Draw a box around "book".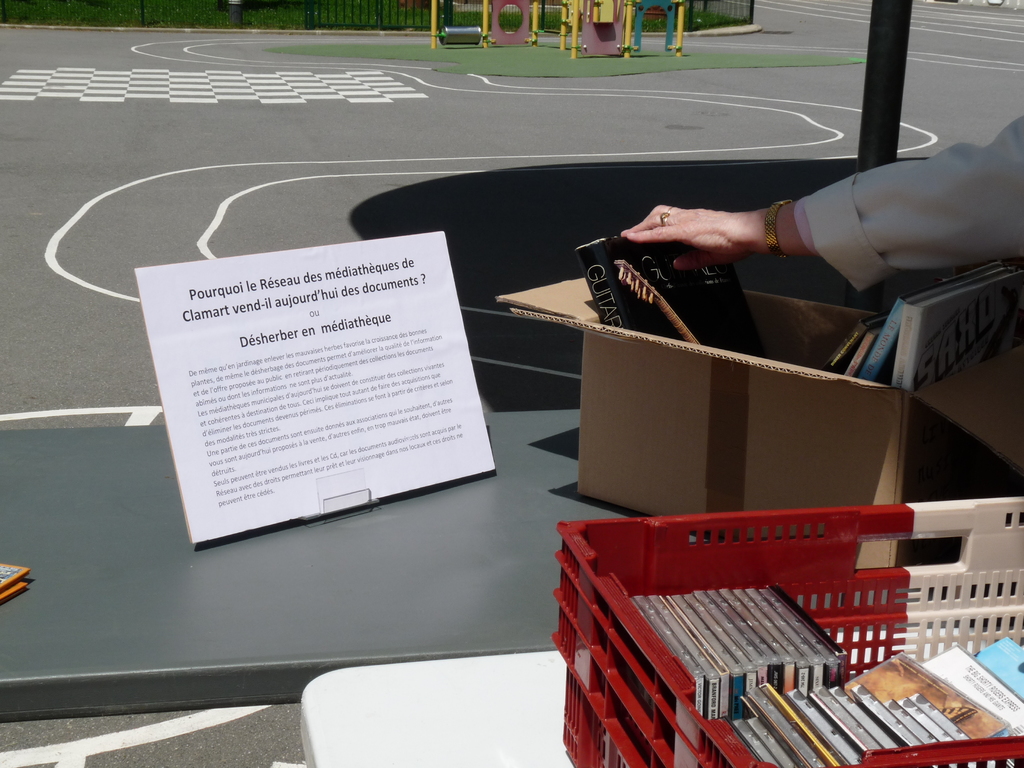
rect(821, 316, 879, 373).
